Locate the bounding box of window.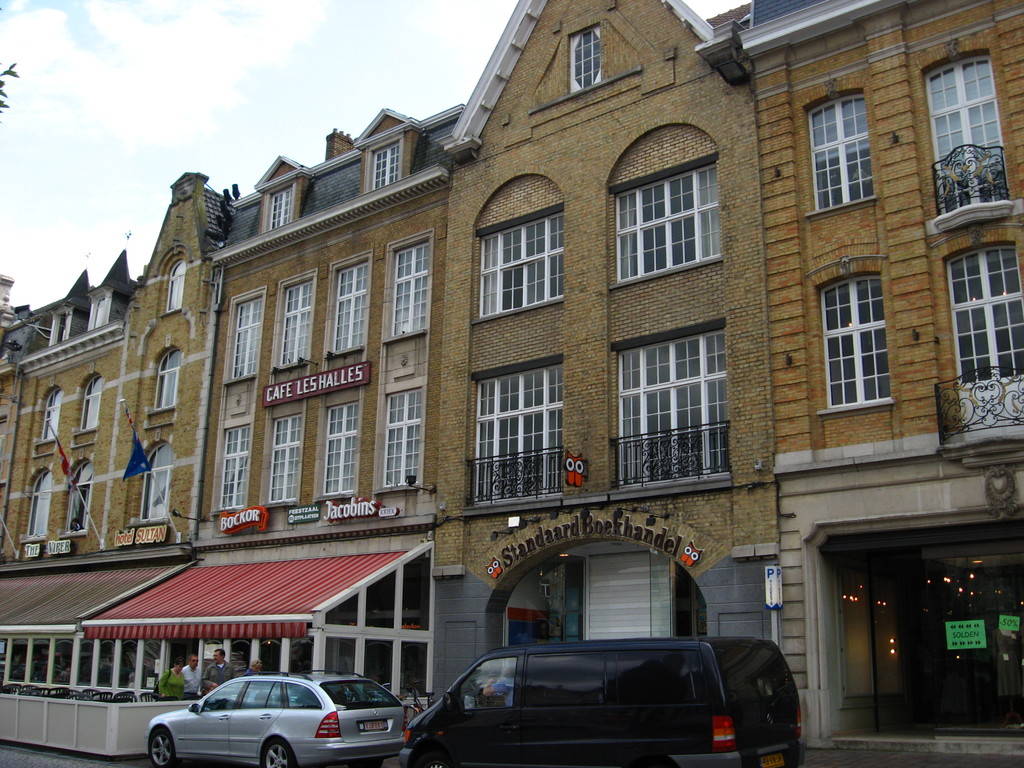
Bounding box: [x1=85, y1=372, x2=106, y2=428].
